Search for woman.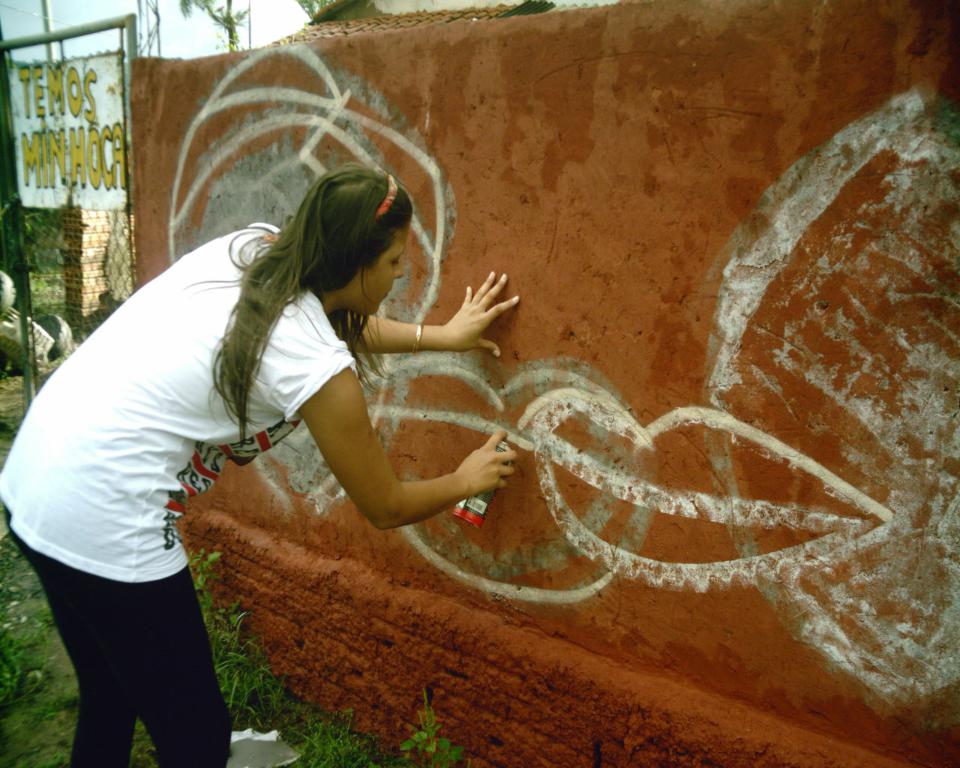
Found at [46,137,557,726].
